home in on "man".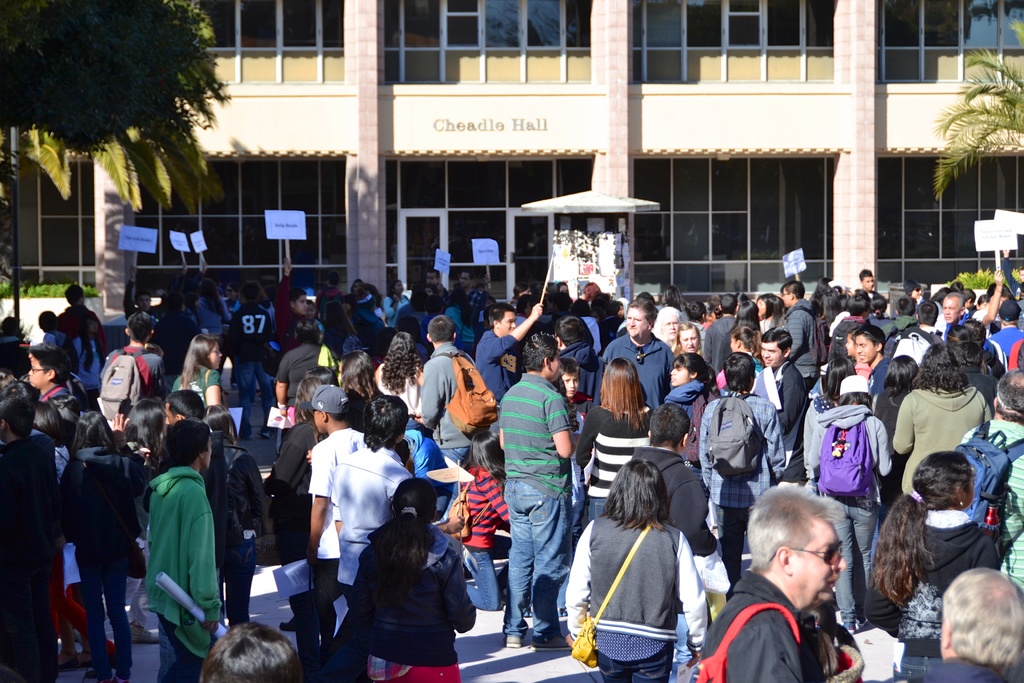
Homed in at <region>56, 277, 103, 374</region>.
